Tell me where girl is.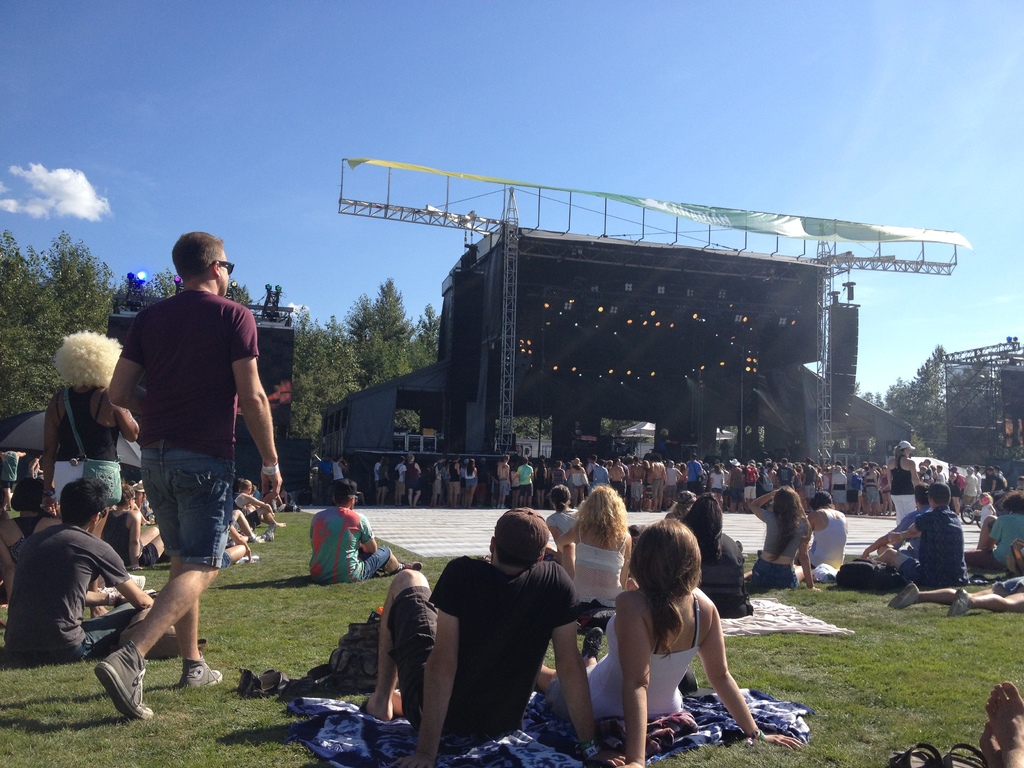
girl is at rect(511, 465, 519, 506).
